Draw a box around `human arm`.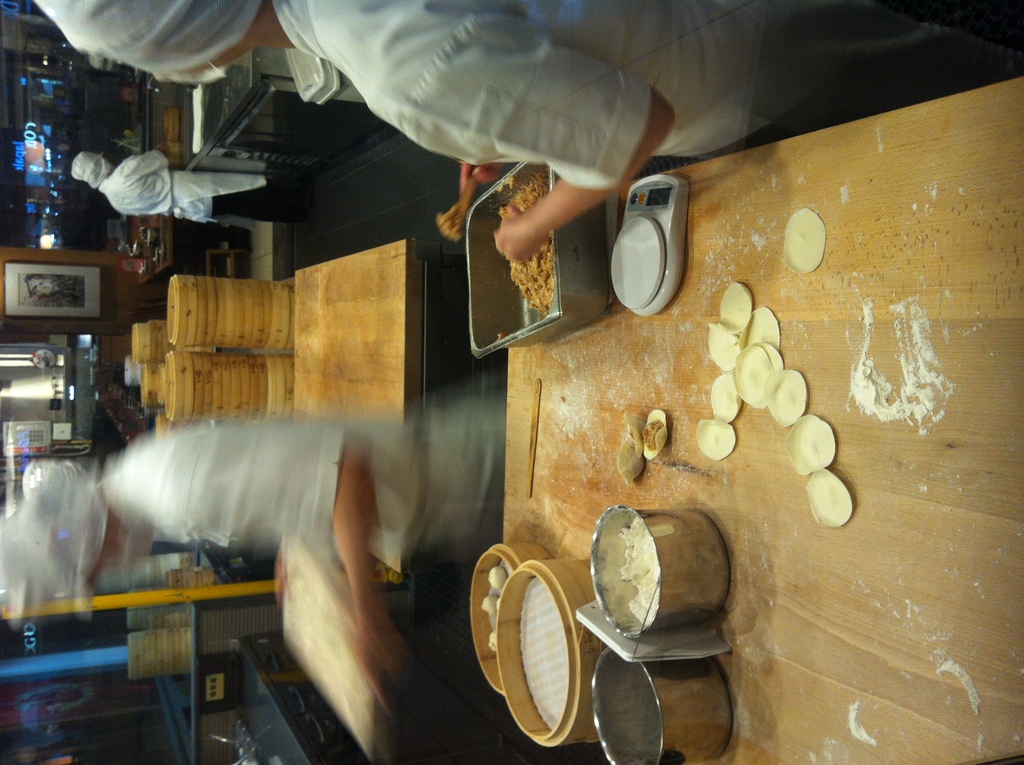
Rect(158, 421, 417, 735).
